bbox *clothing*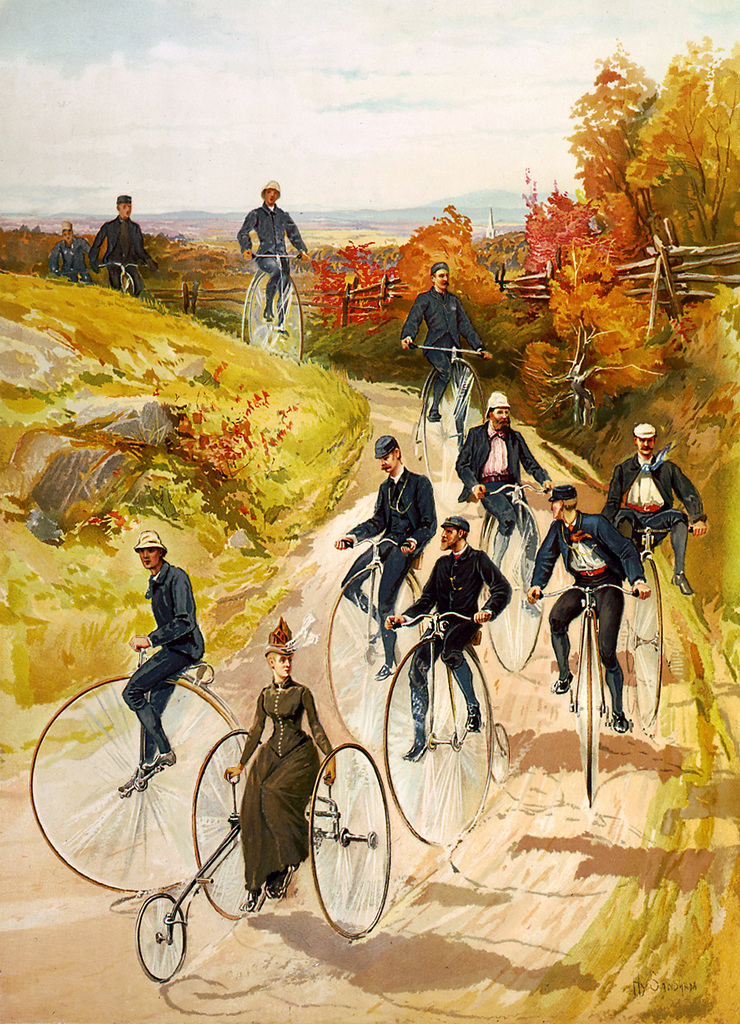
[left=118, top=553, right=204, bottom=764]
